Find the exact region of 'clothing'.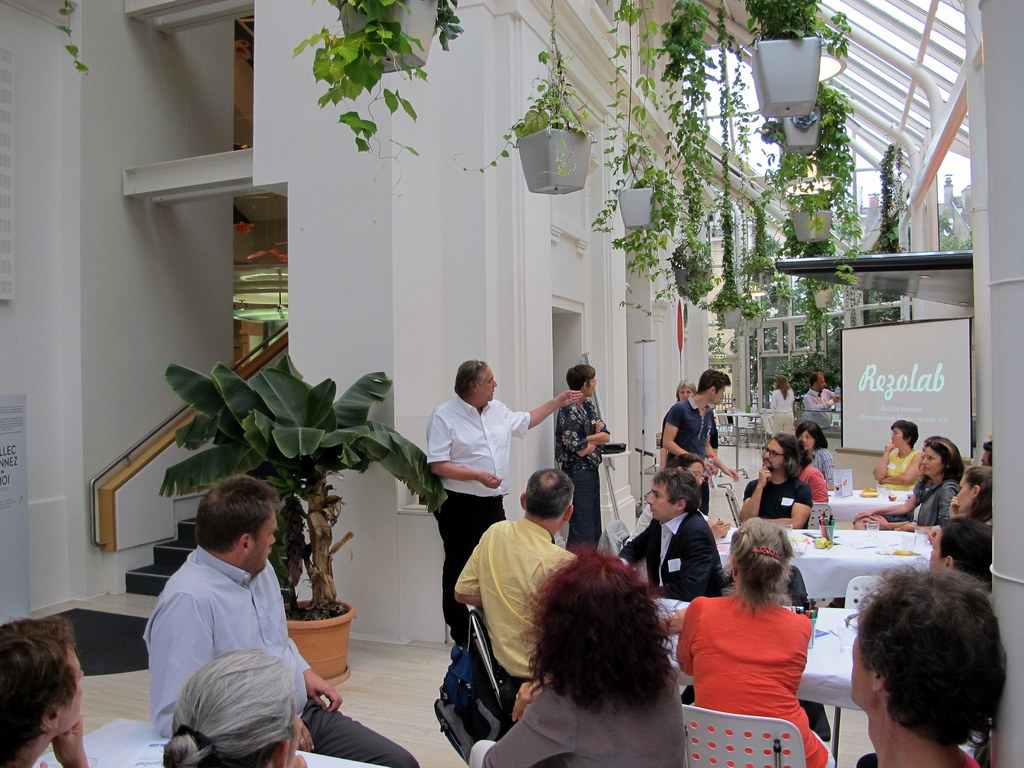
Exact region: [796,461,833,504].
